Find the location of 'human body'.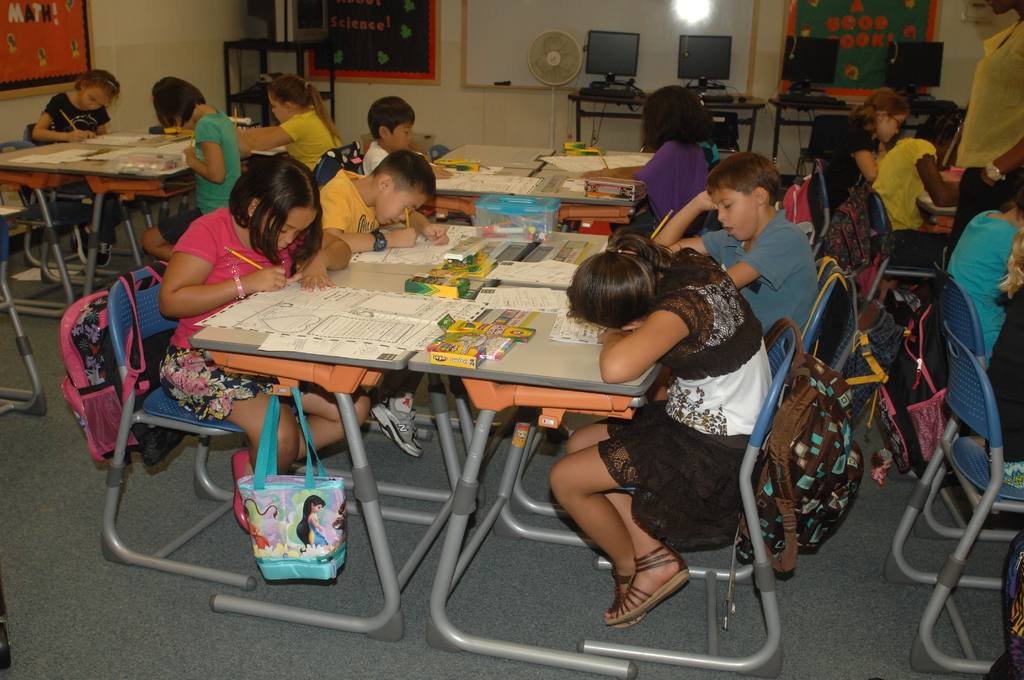
Location: [988, 222, 1023, 489].
